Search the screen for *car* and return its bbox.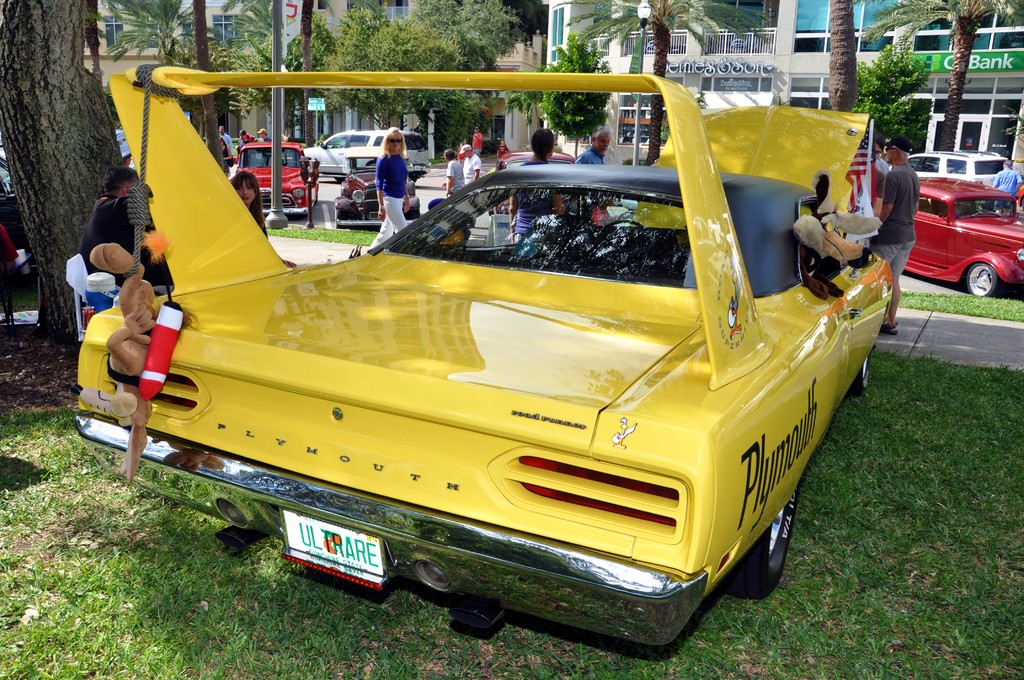
Found: Rect(237, 140, 316, 222).
